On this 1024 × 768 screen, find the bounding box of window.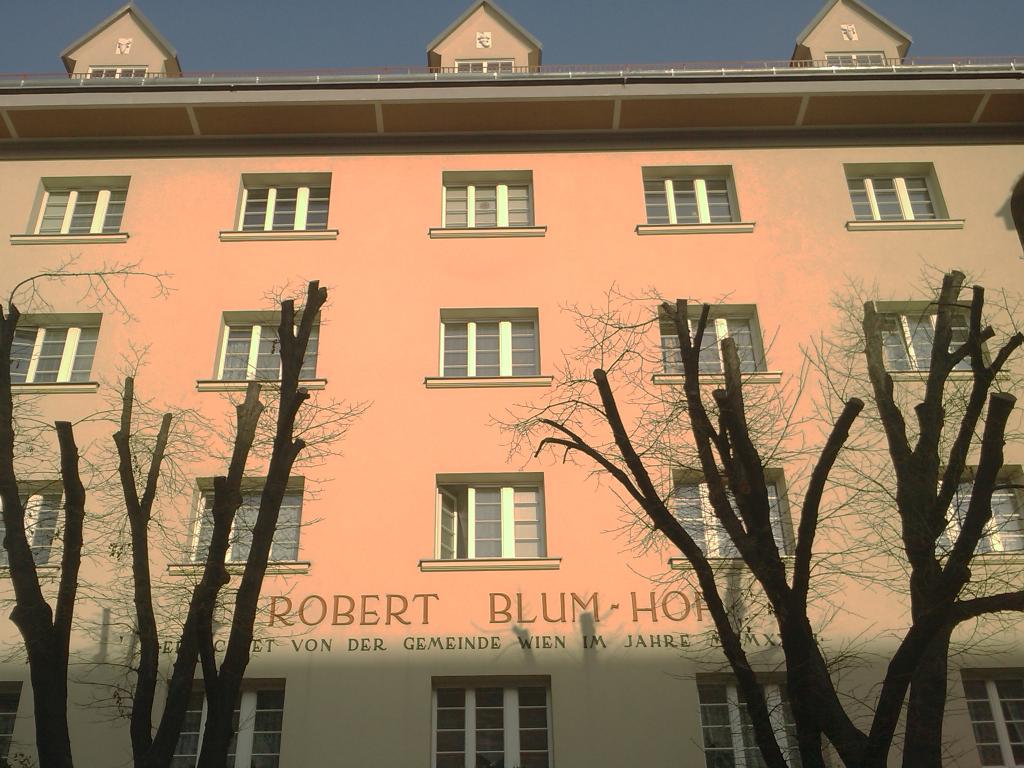
Bounding box: crop(164, 477, 310, 575).
